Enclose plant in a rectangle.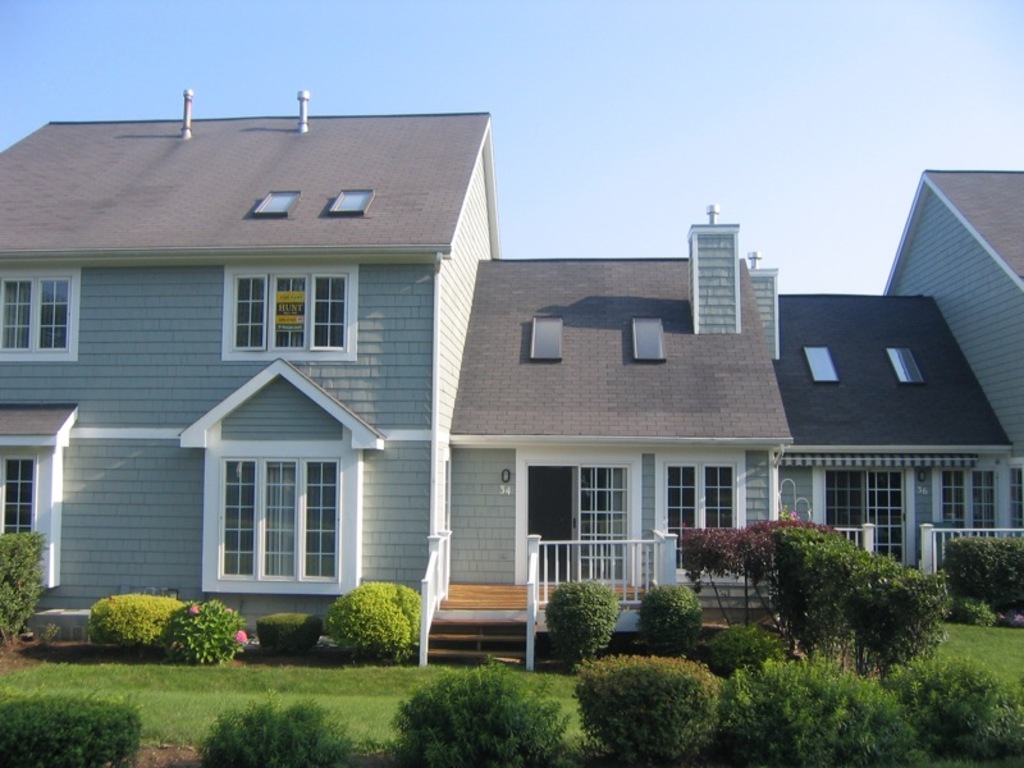
777:526:896:662.
